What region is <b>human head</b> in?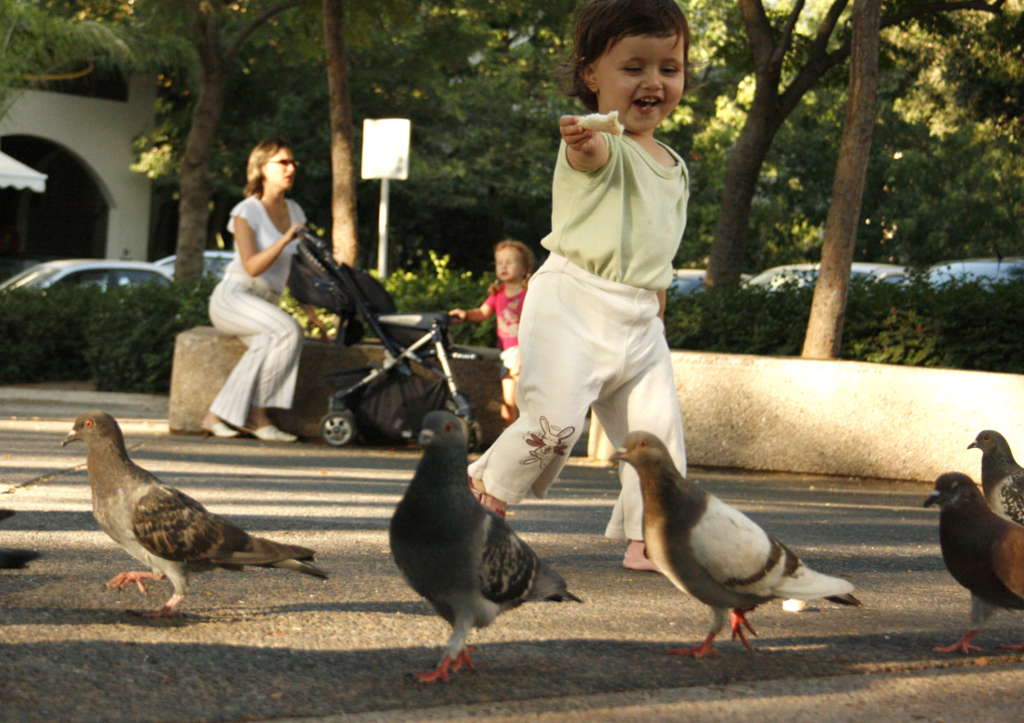
rect(492, 242, 530, 281).
